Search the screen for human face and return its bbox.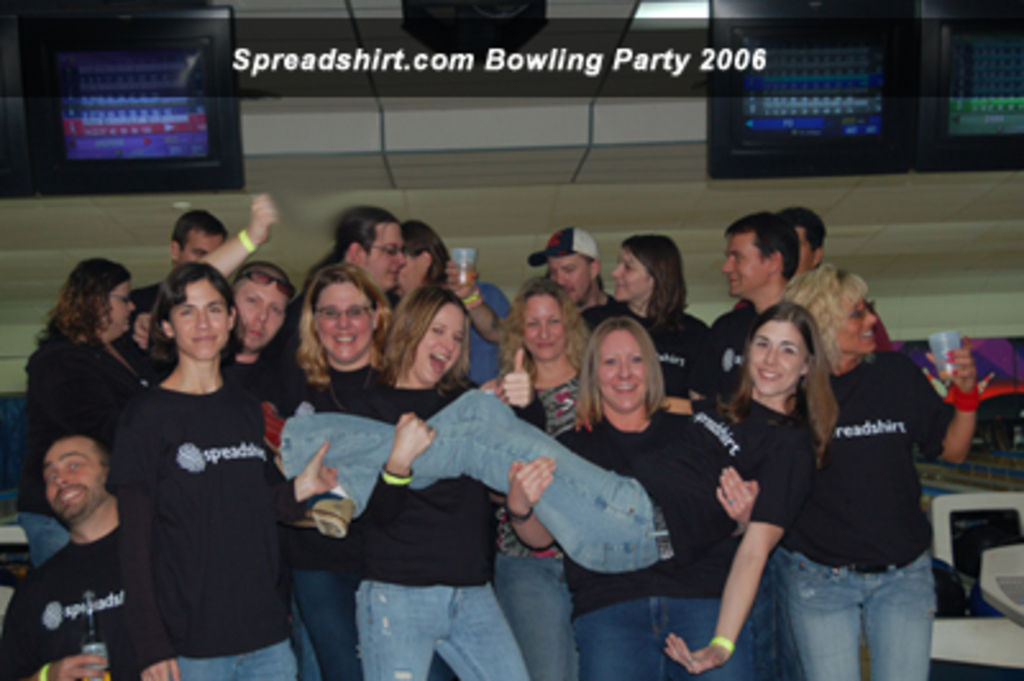
Found: Rect(591, 328, 648, 407).
